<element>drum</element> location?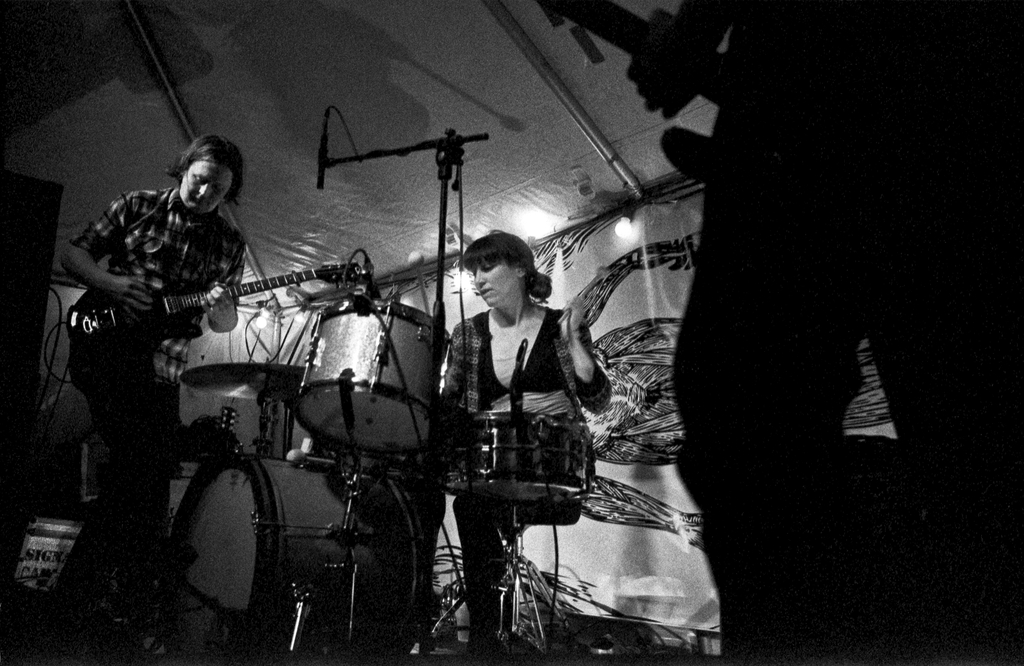
BBox(445, 413, 596, 506)
